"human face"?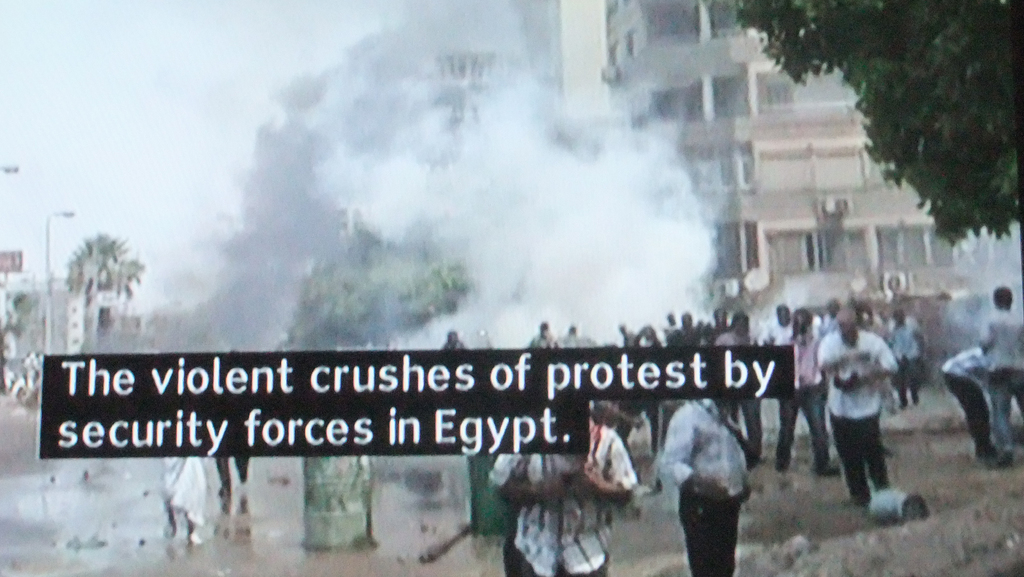
bbox=(838, 323, 858, 345)
